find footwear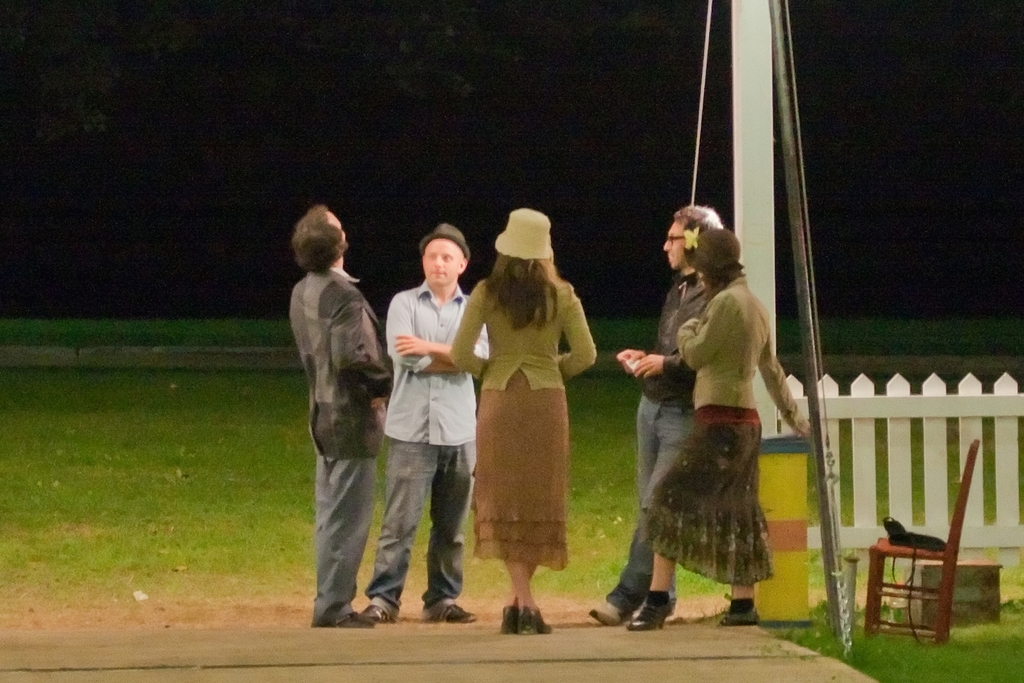
bbox=[503, 607, 521, 636]
